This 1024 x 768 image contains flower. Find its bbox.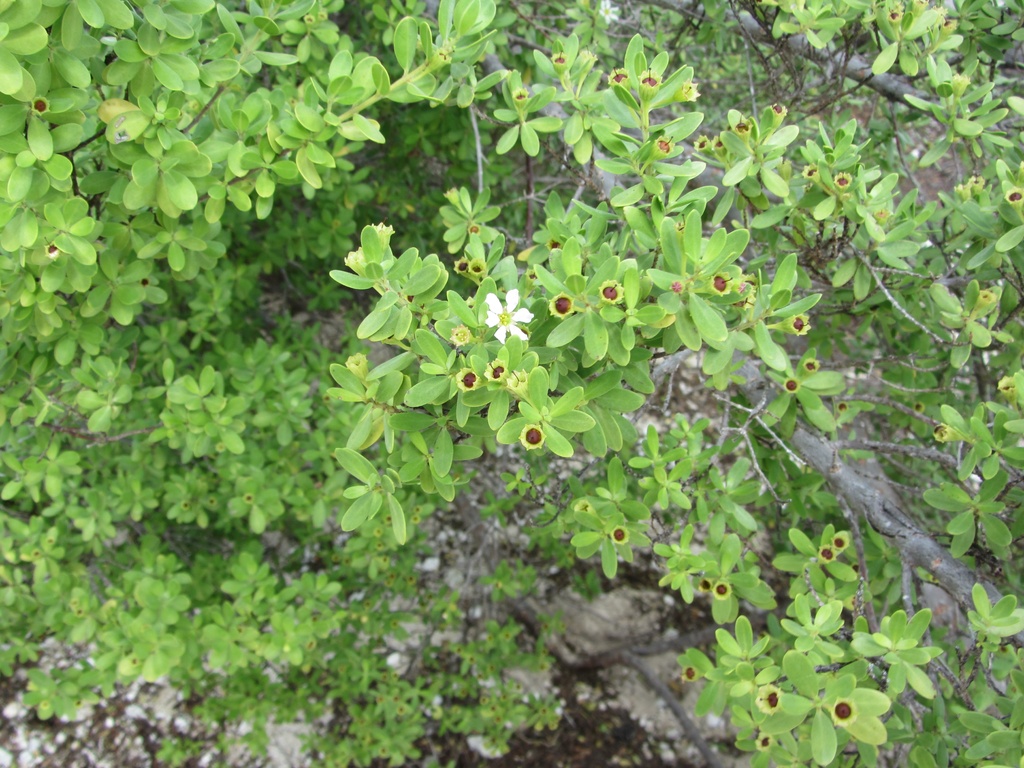
bbox=(797, 356, 822, 382).
